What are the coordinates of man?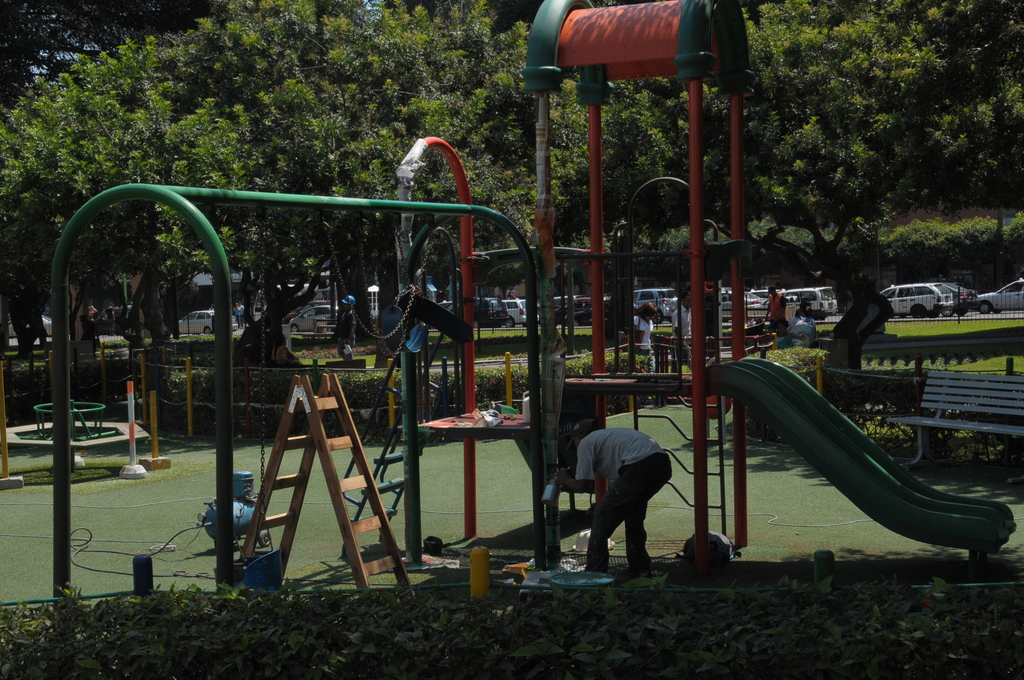
bbox=[573, 410, 687, 585].
